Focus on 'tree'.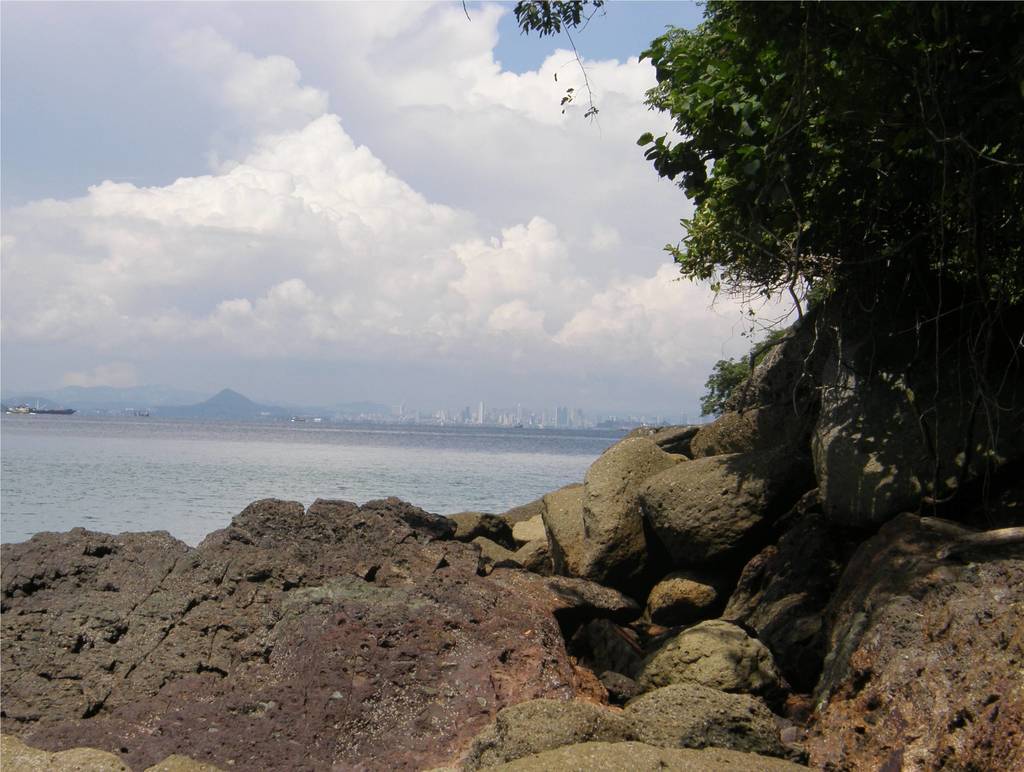
Focused at 696,362,766,404.
